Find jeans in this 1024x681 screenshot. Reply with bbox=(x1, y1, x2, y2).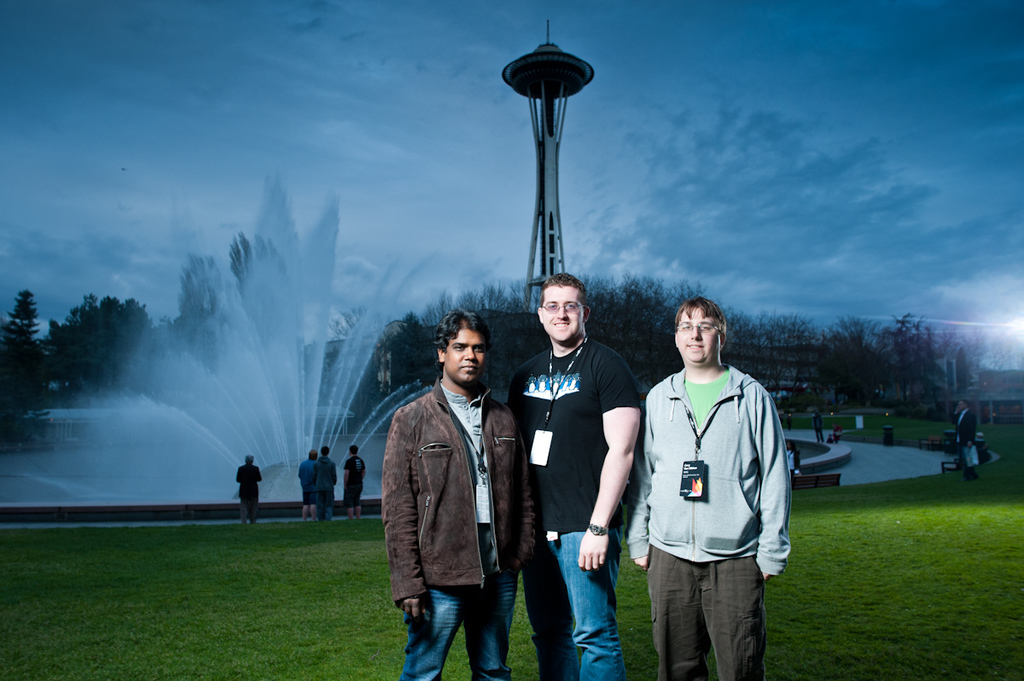
bbox=(406, 566, 532, 672).
